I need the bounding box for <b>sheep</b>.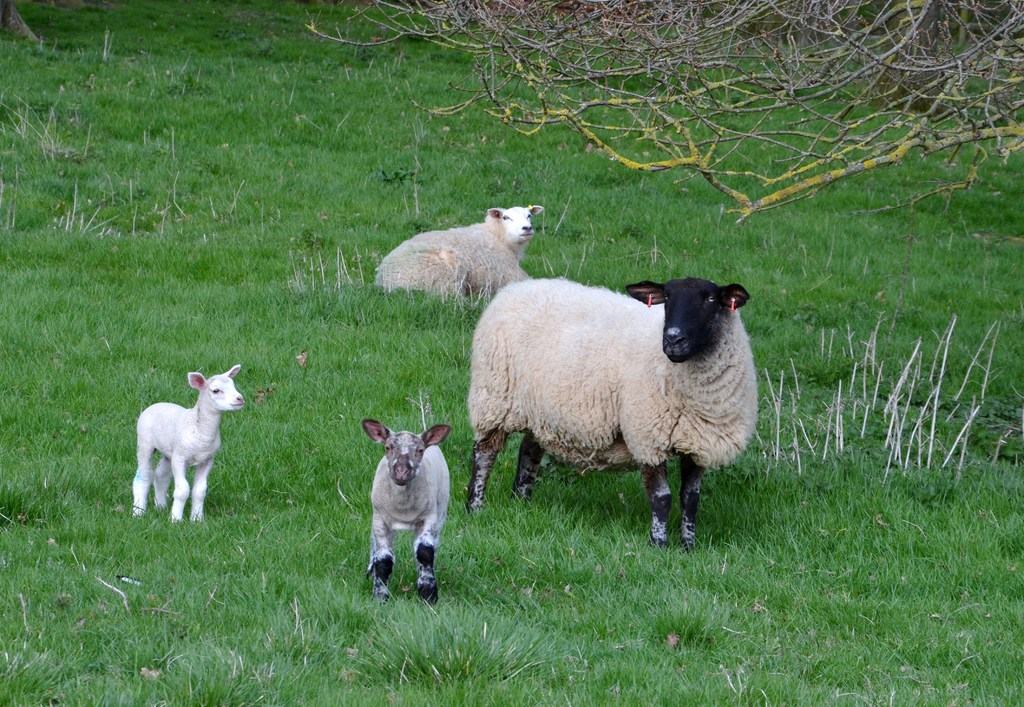
Here it is: detection(468, 277, 759, 548).
